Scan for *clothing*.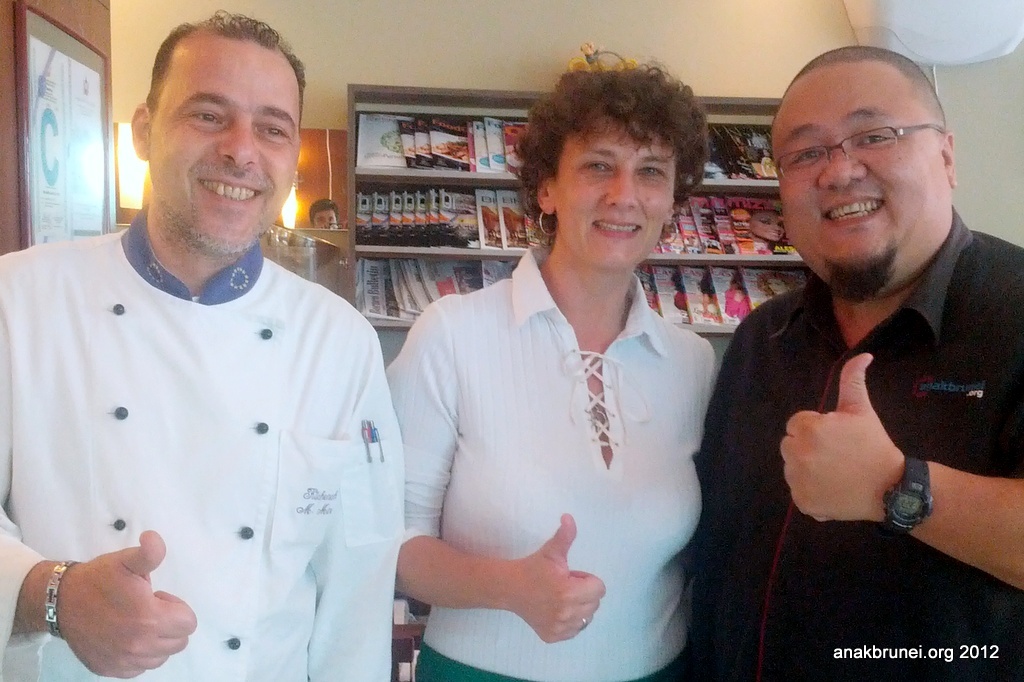
Scan result: box=[0, 202, 402, 681].
